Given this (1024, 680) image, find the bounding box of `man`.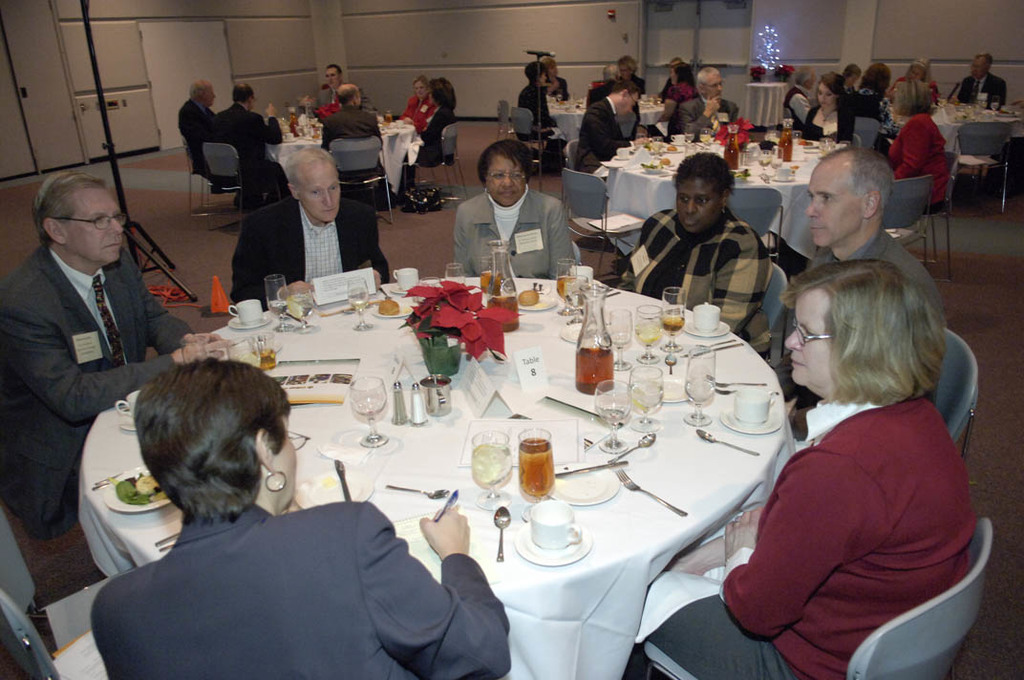
[766,147,945,444].
